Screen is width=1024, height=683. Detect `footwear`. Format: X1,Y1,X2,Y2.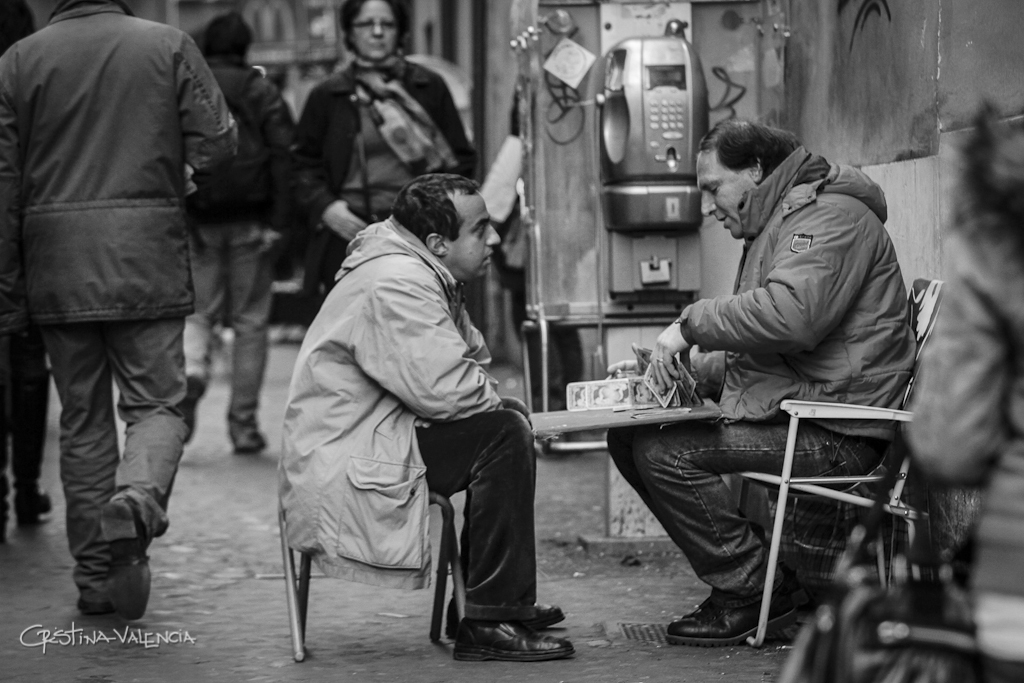
442,610,580,655.
